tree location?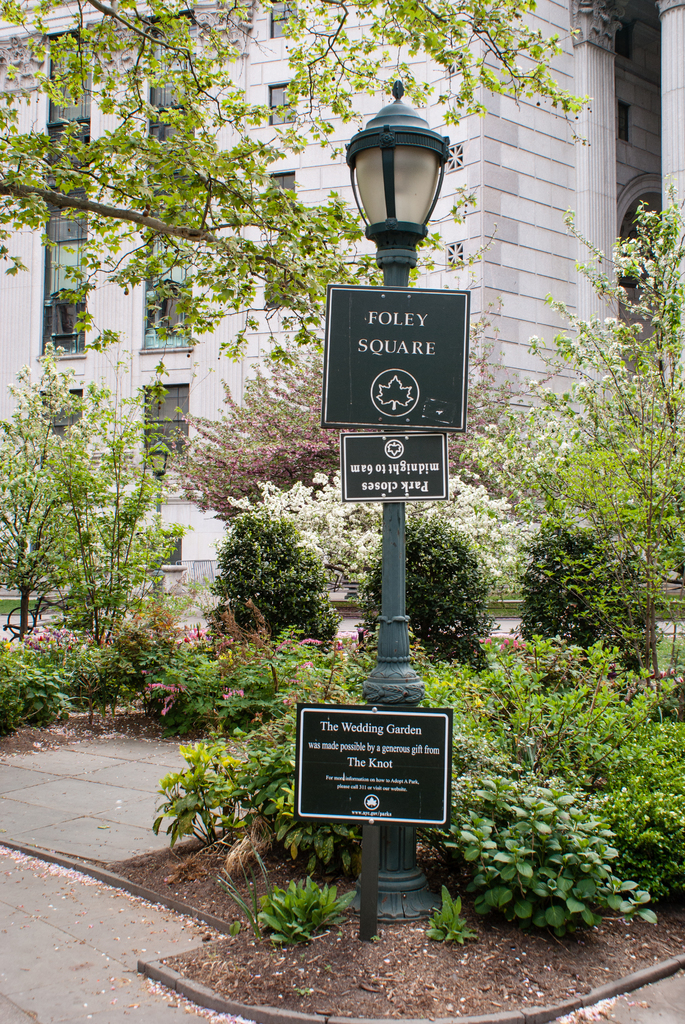
BBox(0, 333, 100, 637)
